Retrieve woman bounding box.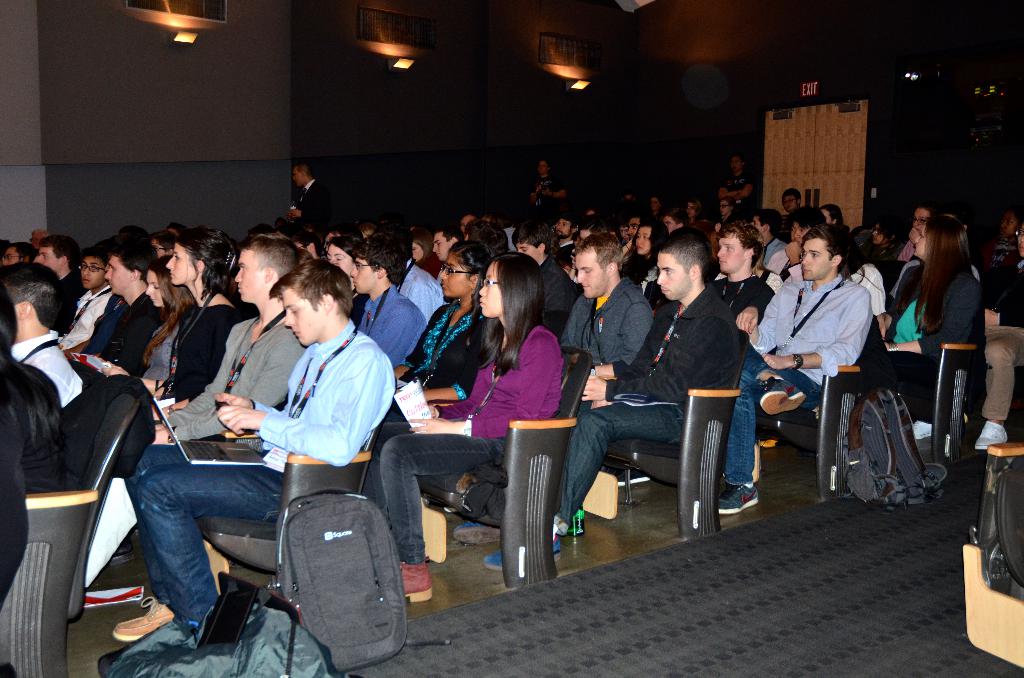
Bounding box: box(618, 214, 668, 307).
